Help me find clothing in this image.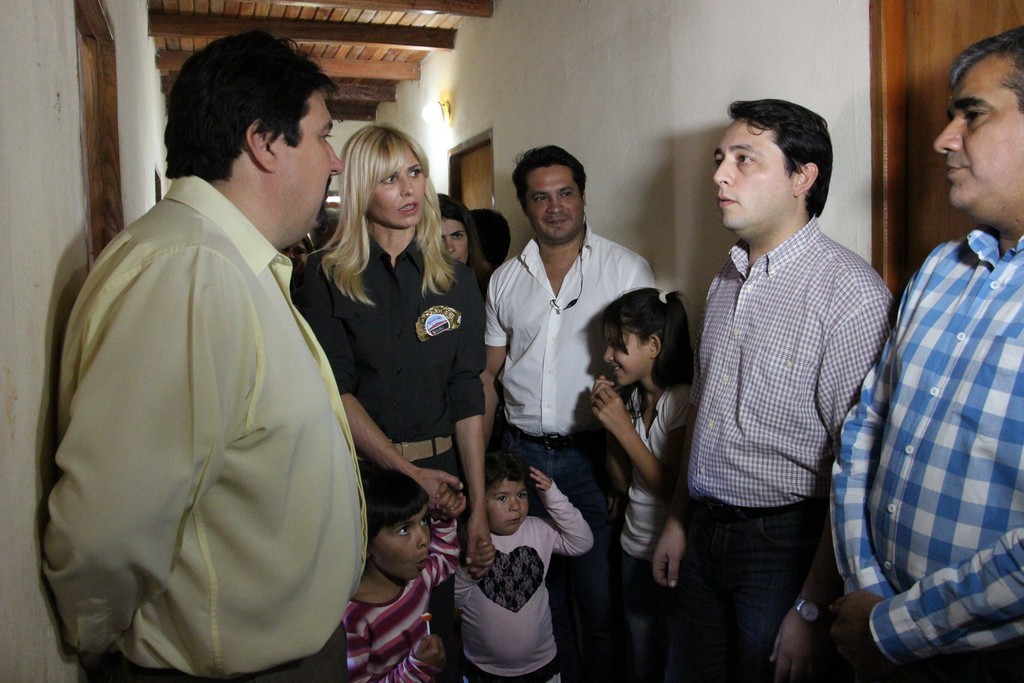
Found it: {"x1": 344, "y1": 498, "x2": 452, "y2": 680}.
